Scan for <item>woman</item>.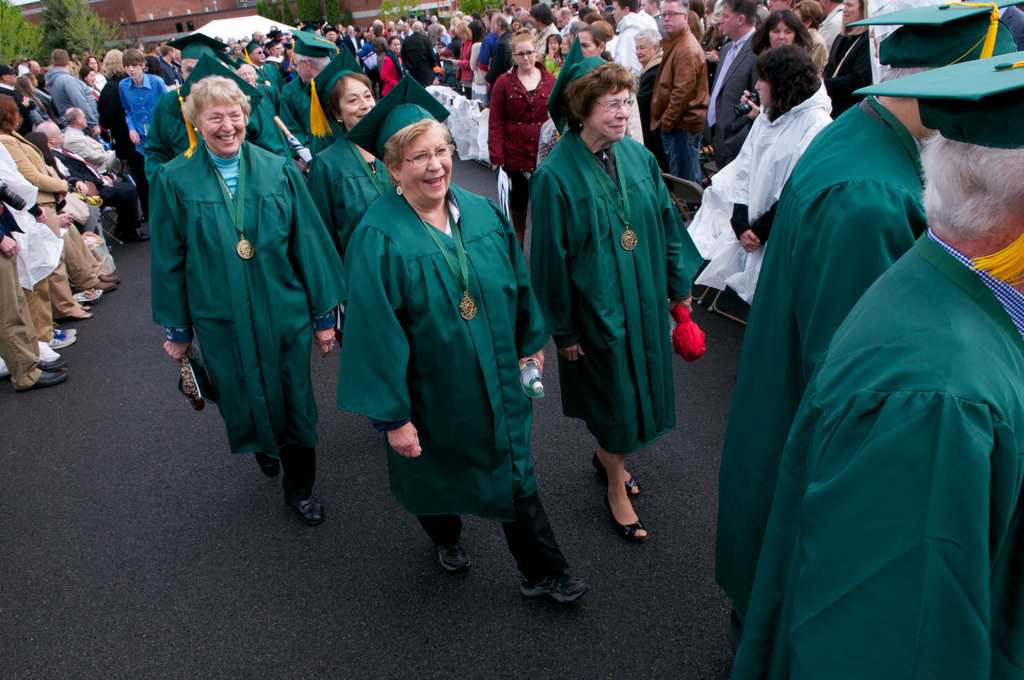
Scan result: 232/55/279/125.
